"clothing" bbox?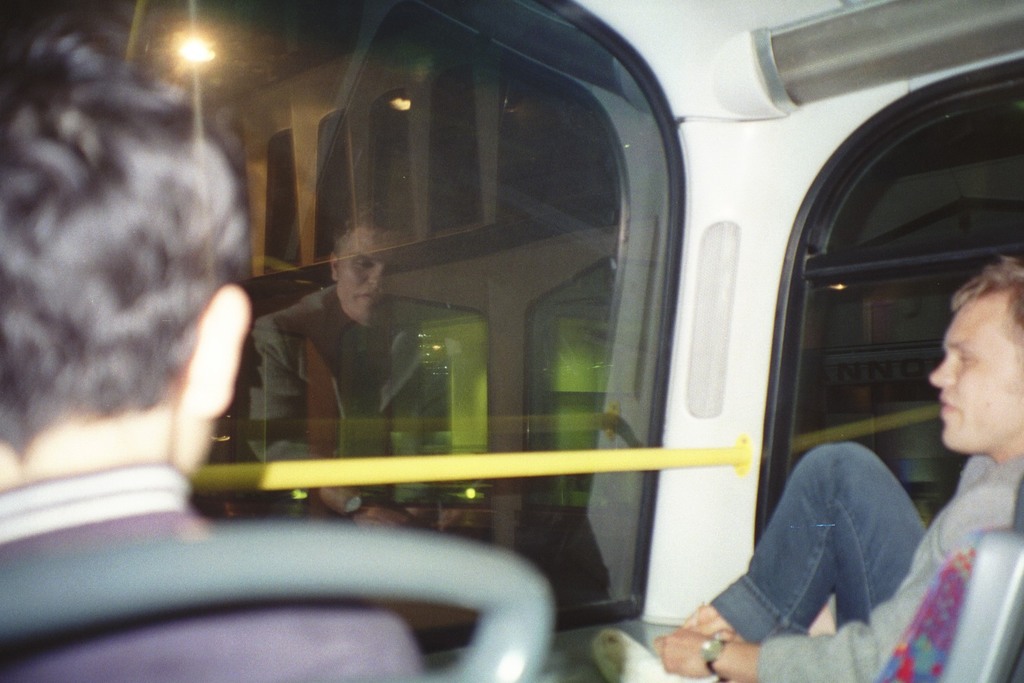
[706, 433, 1023, 682]
